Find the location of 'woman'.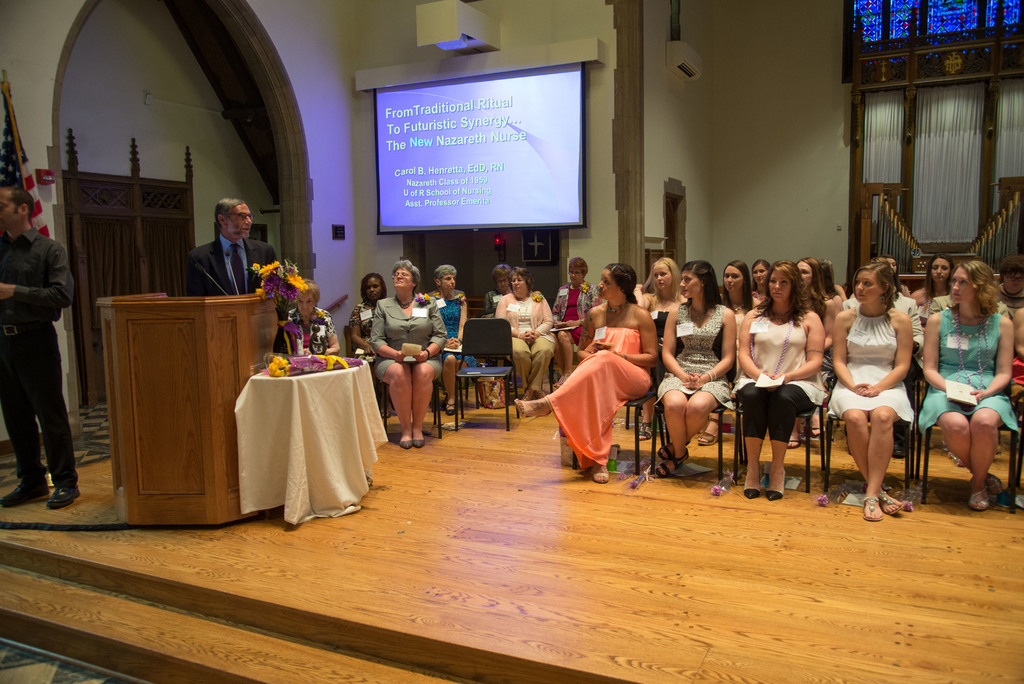
Location: select_region(794, 251, 842, 329).
